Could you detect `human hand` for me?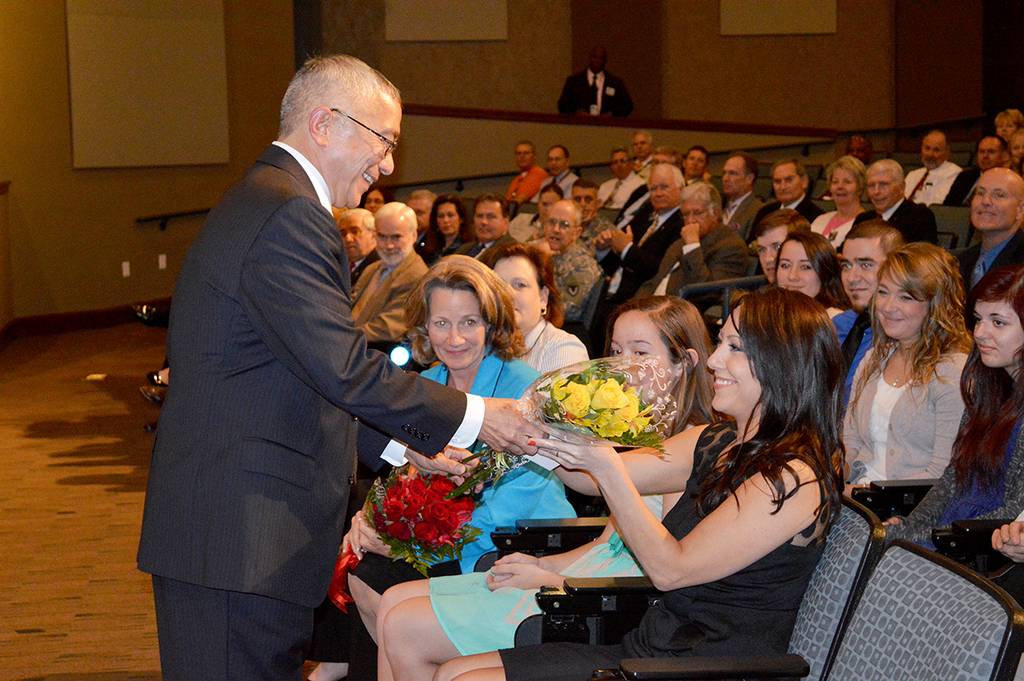
Detection result: l=1002, t=528, r=1023, b=562.
